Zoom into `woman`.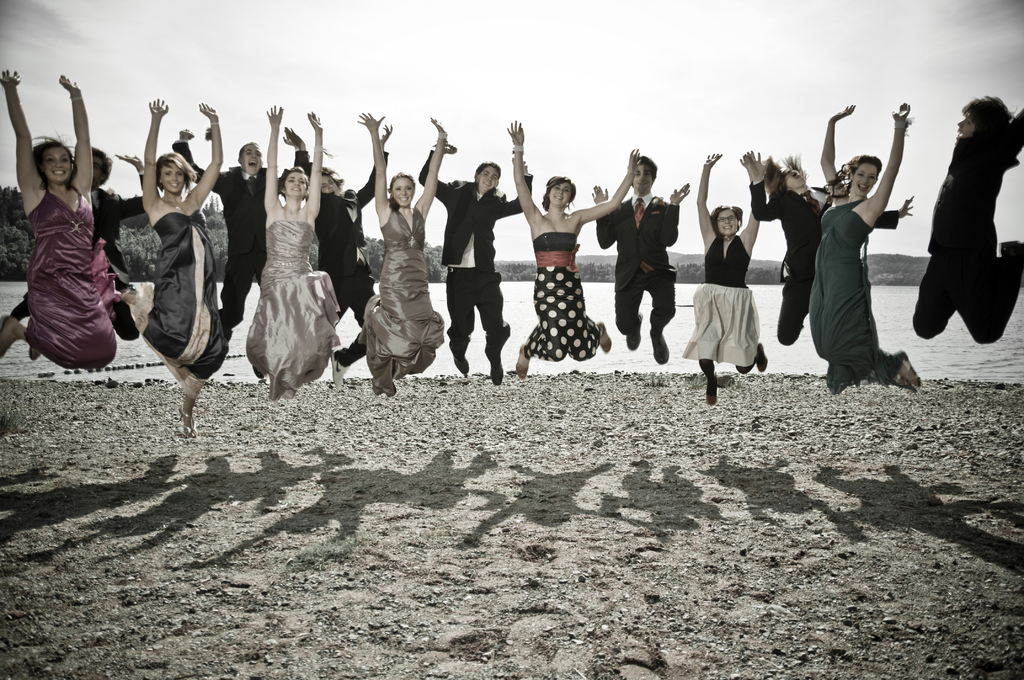
Zoom target: (125, 122, 220, 426).
